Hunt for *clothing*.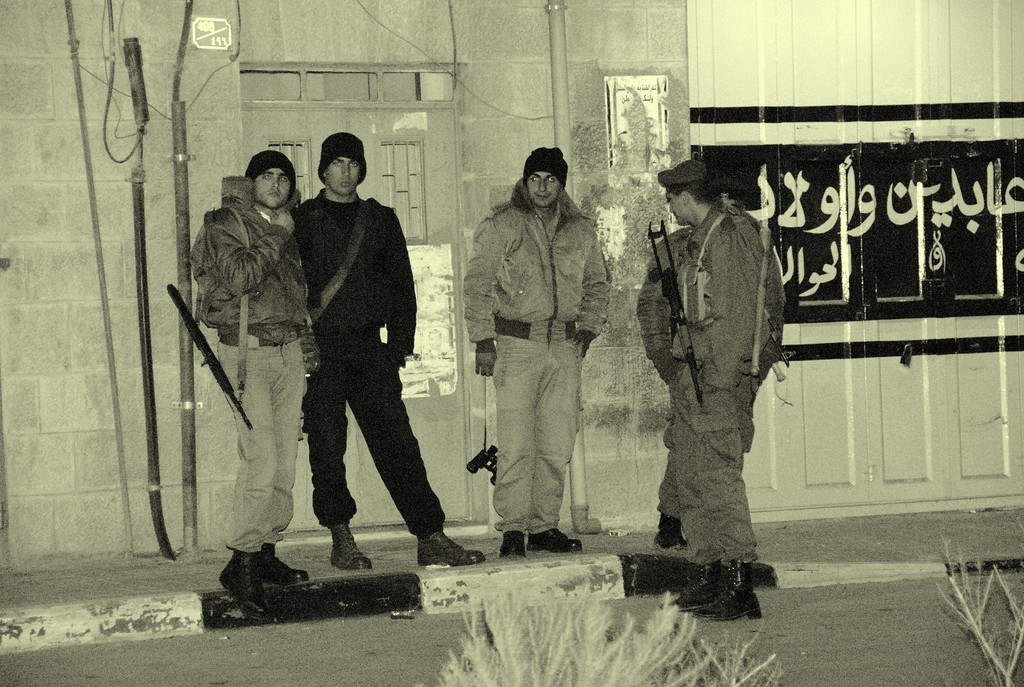
Hunted down at bbox(463, 136, 606, 552).
